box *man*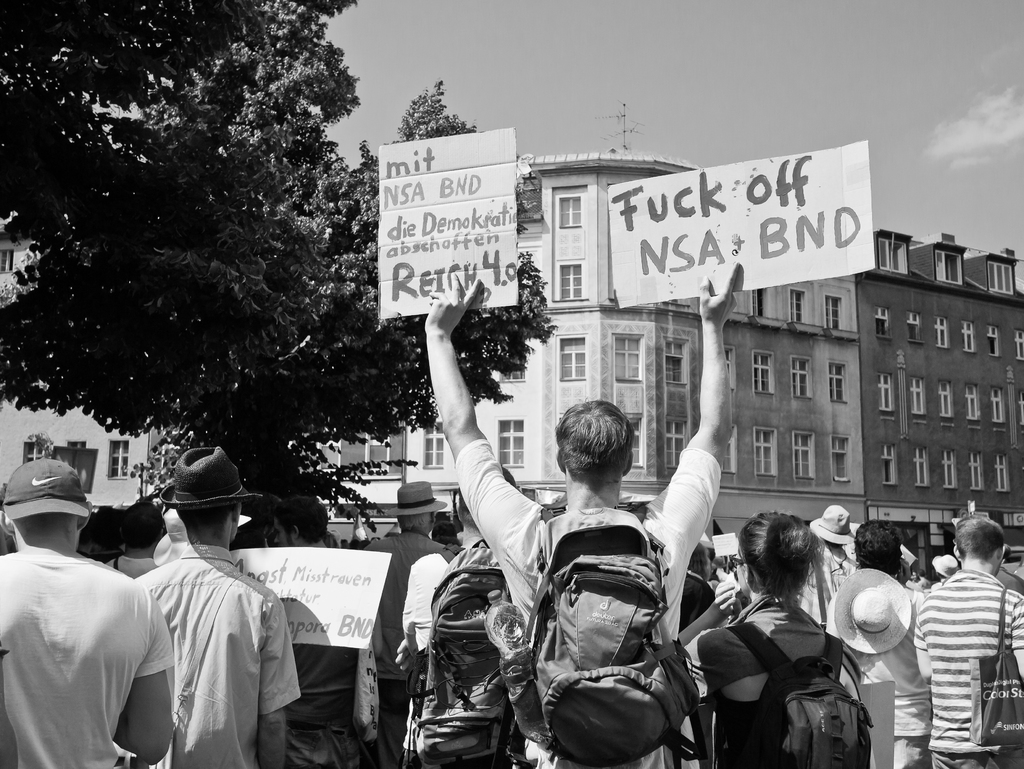
select_region(135, 444, 298, 768)
